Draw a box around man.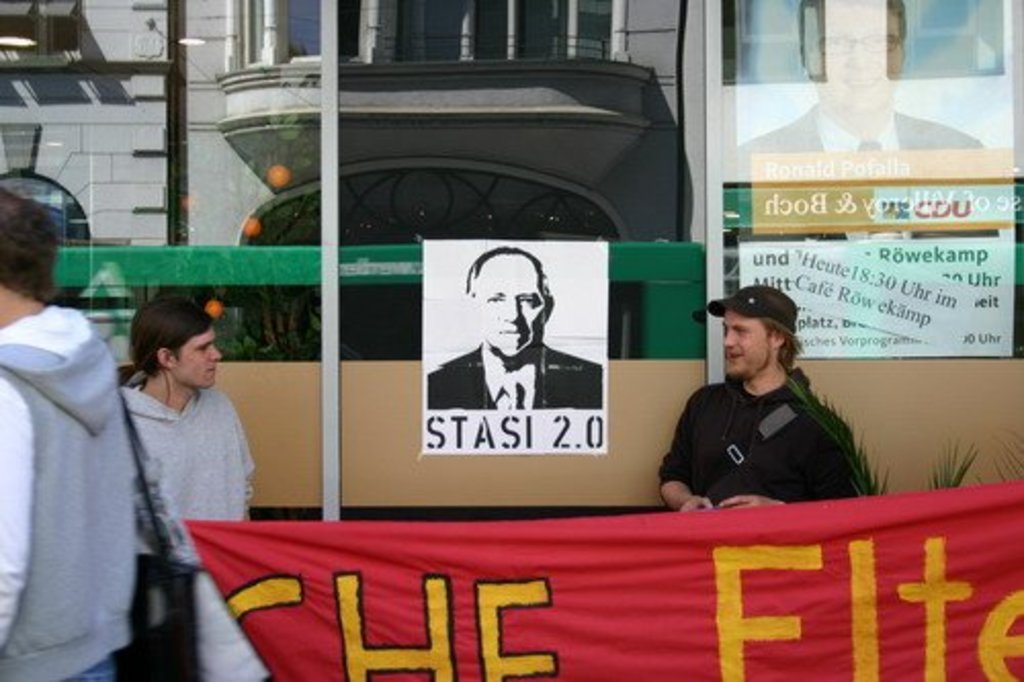
region(0, 180, 193, 680).
